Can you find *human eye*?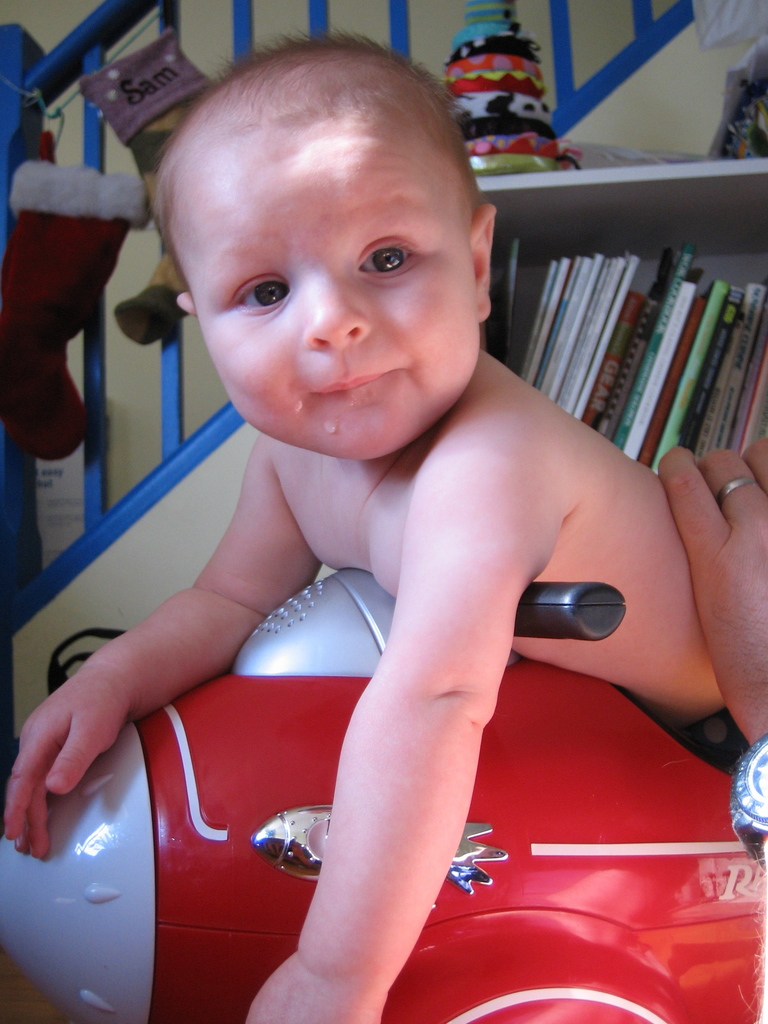
Yes, bounding box: 353,236,415,281.
